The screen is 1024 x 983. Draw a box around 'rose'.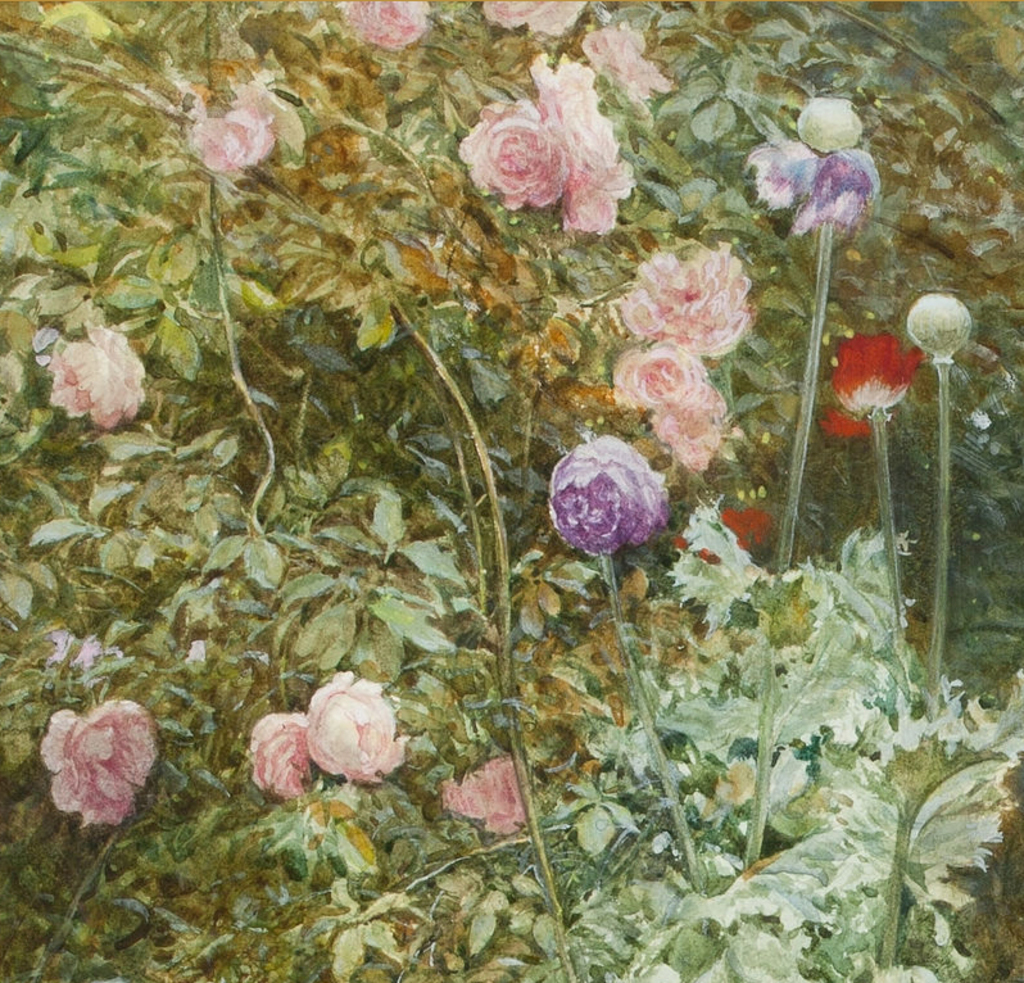
577/22/674/101.
